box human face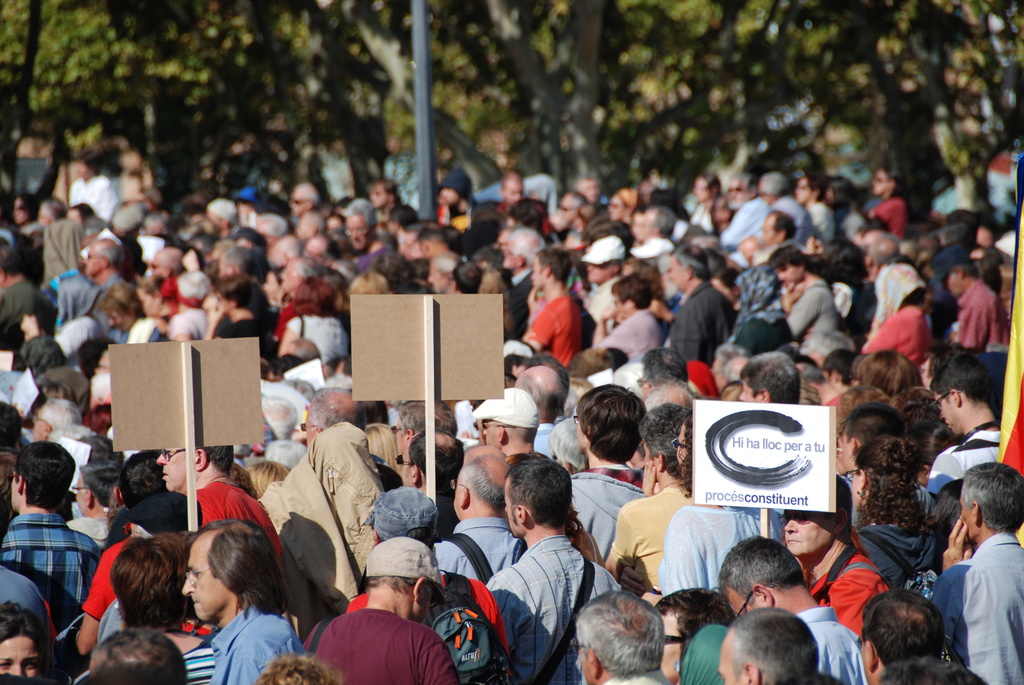
bbox=(616, 295, 637, 324)
